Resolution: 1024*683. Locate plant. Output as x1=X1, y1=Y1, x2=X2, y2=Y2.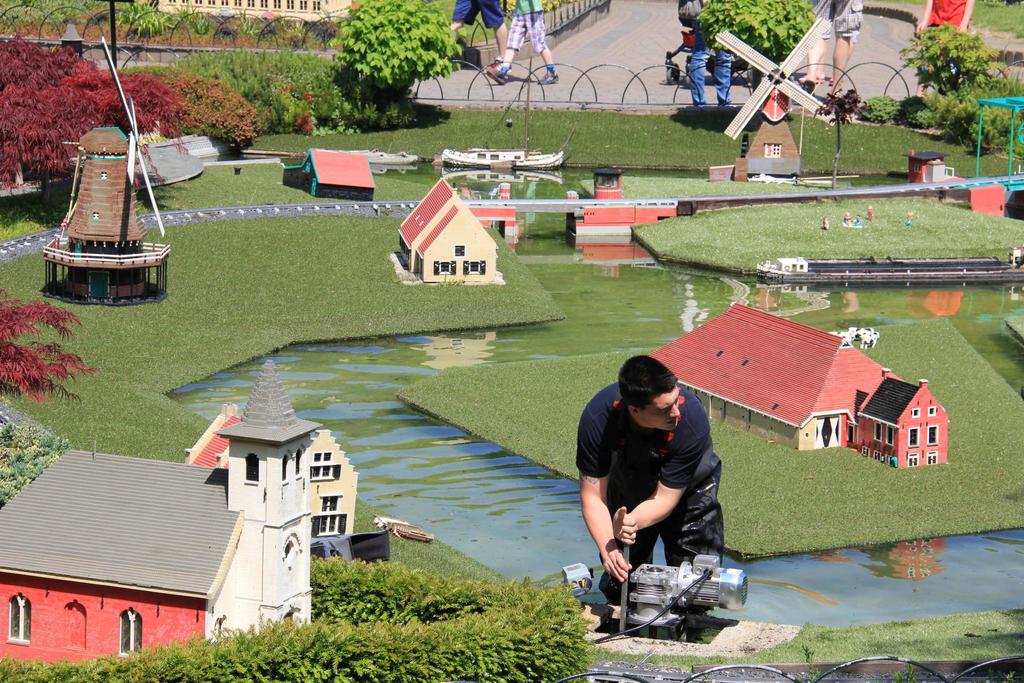
x1=0, y1=78, x2=121, y2=196.
